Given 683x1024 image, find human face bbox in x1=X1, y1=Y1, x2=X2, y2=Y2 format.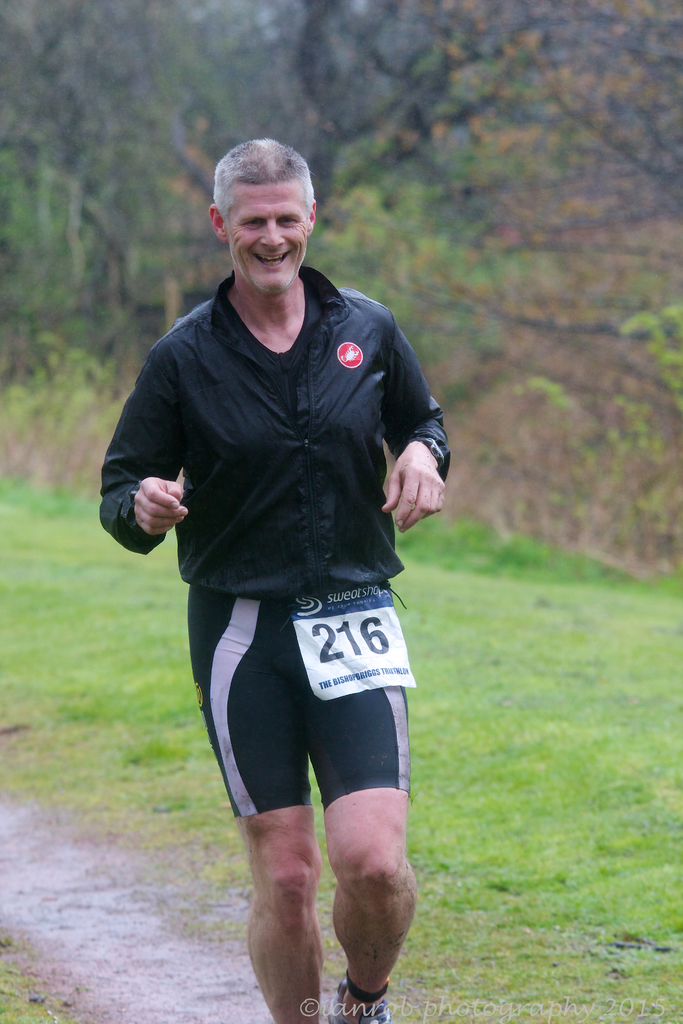
x1=226, y1=176, x2=308, y2=299.
